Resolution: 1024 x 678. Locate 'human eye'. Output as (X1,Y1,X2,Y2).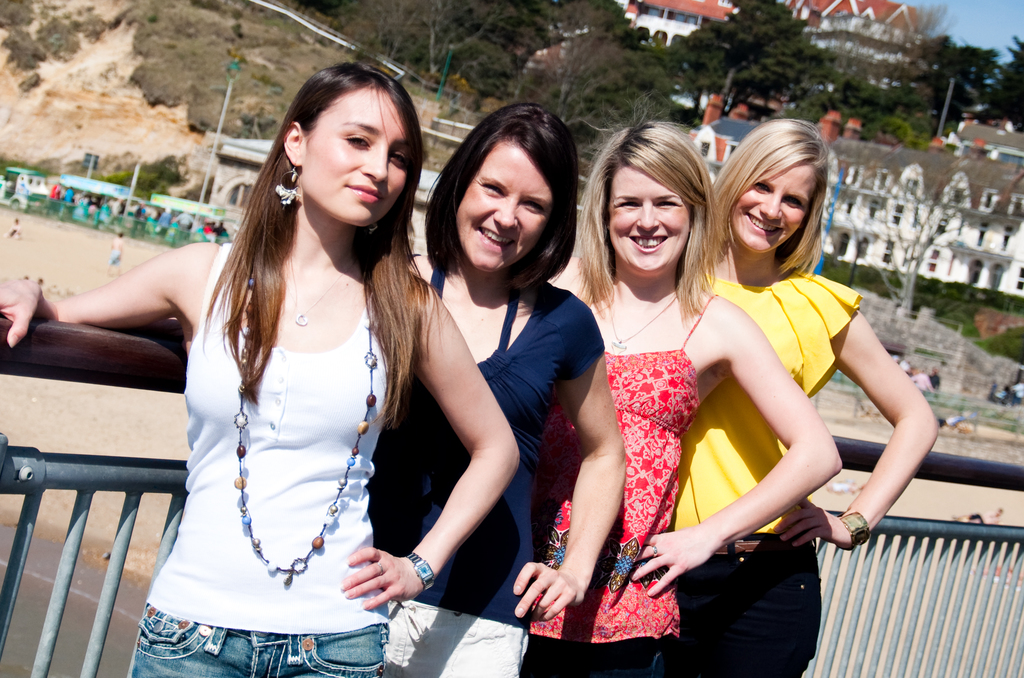
(390,149,408,165).
